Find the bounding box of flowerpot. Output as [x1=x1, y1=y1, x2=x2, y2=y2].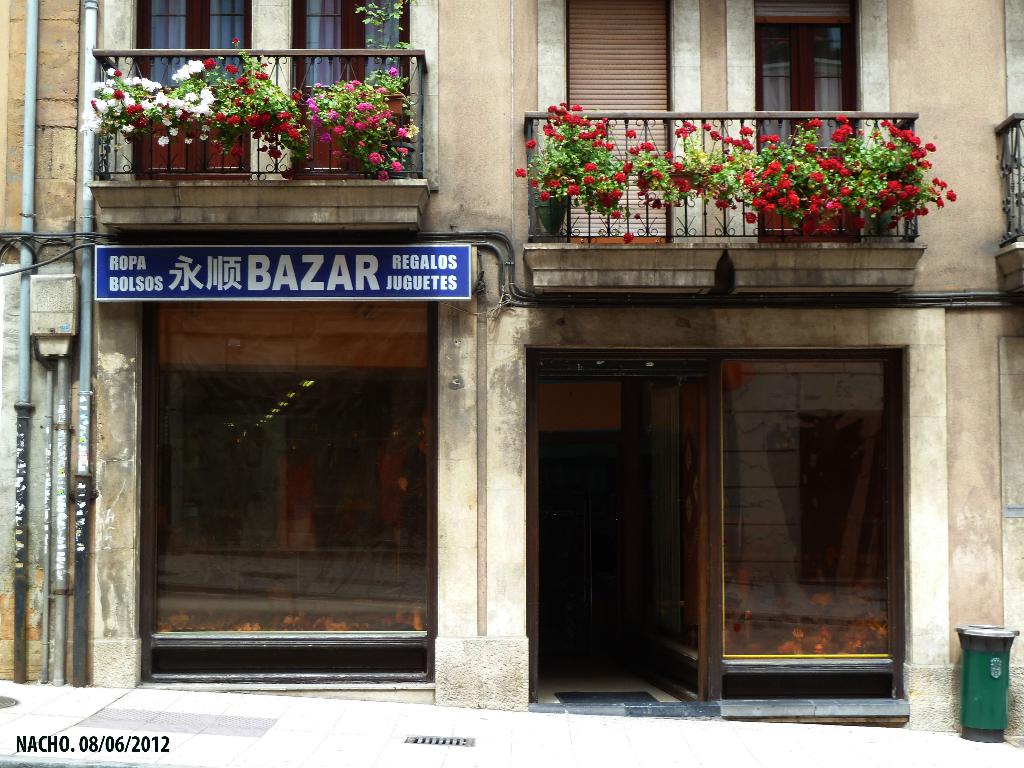
[x1=531, y1=196, x2=568, y2=239].
